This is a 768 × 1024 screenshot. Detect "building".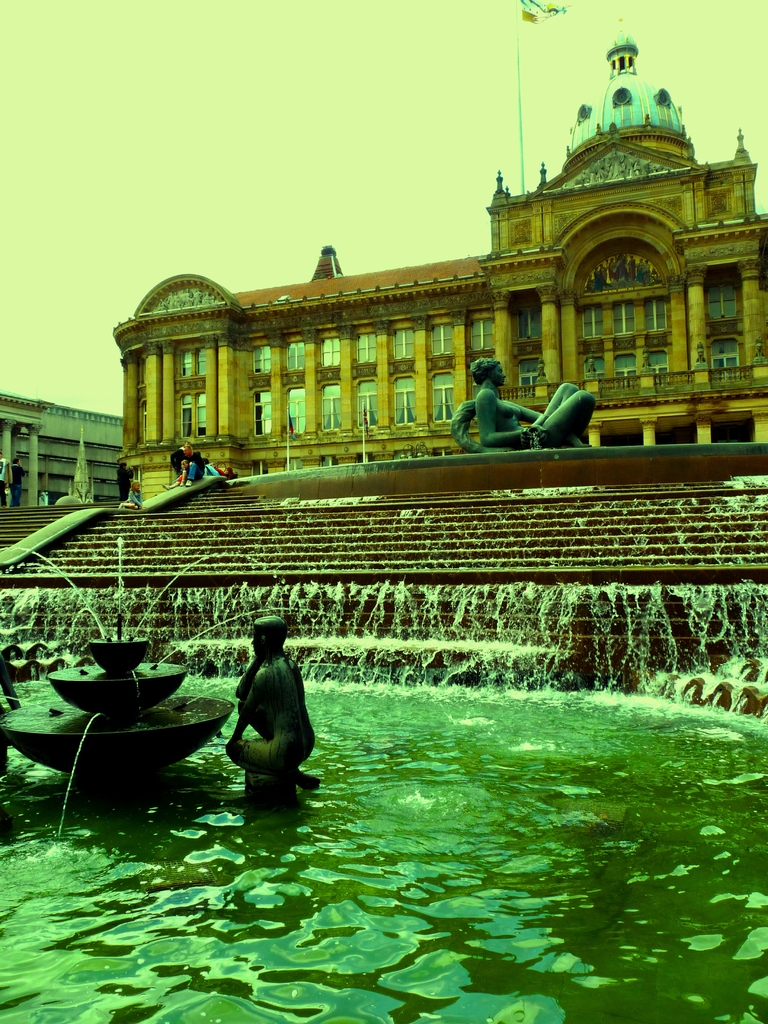
bbox(109, 40, 767, 509).
